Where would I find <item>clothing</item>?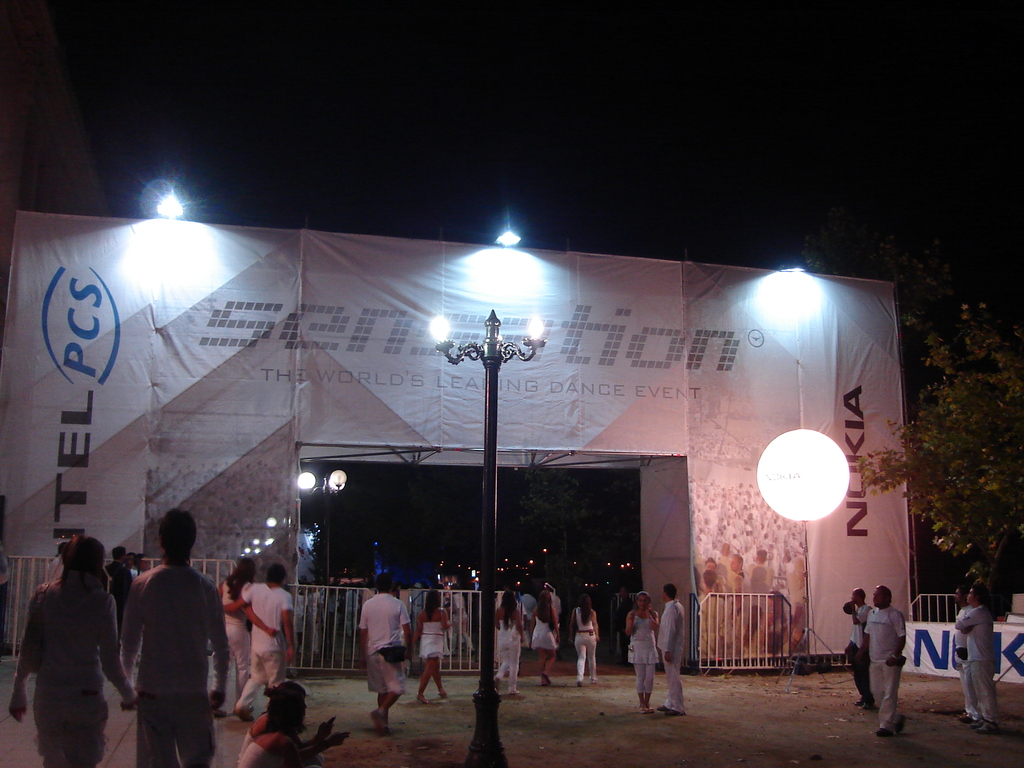
At left=11, top=565, right=135, bottom=767.
